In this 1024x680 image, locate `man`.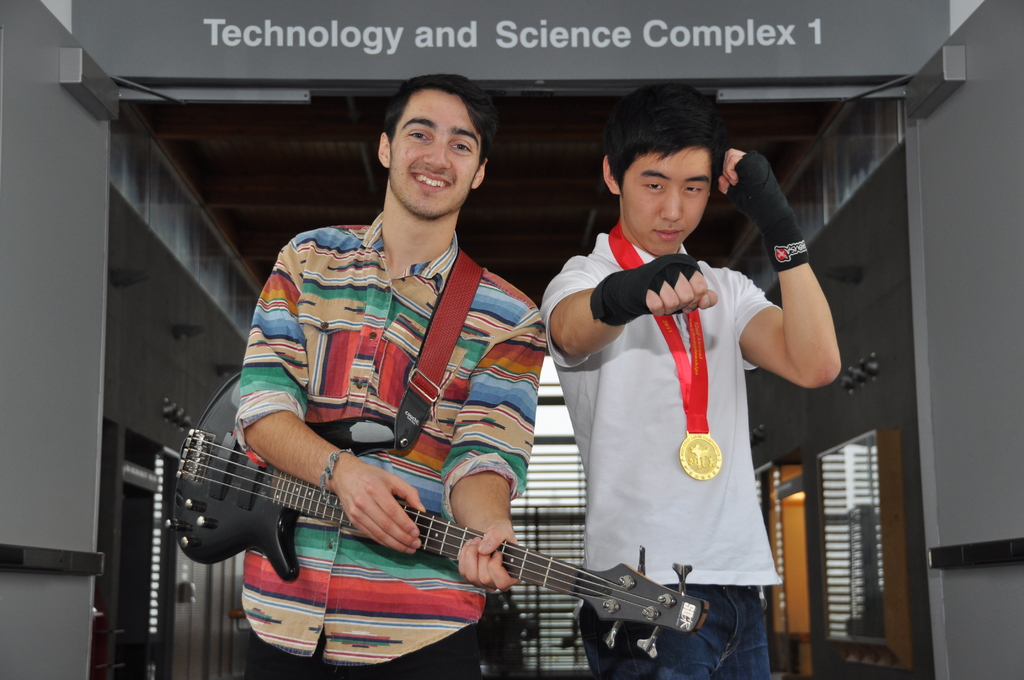
Bounding box: select_region(536, 81, 839, 679).
